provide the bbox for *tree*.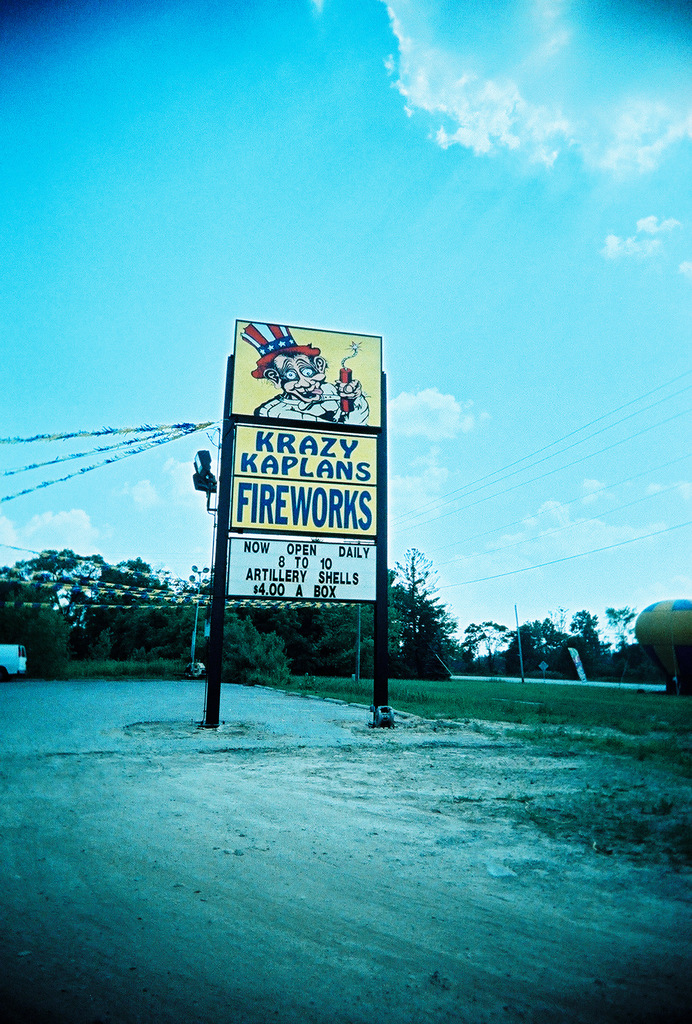
left=516, top=614, right=599, bottom=662.
